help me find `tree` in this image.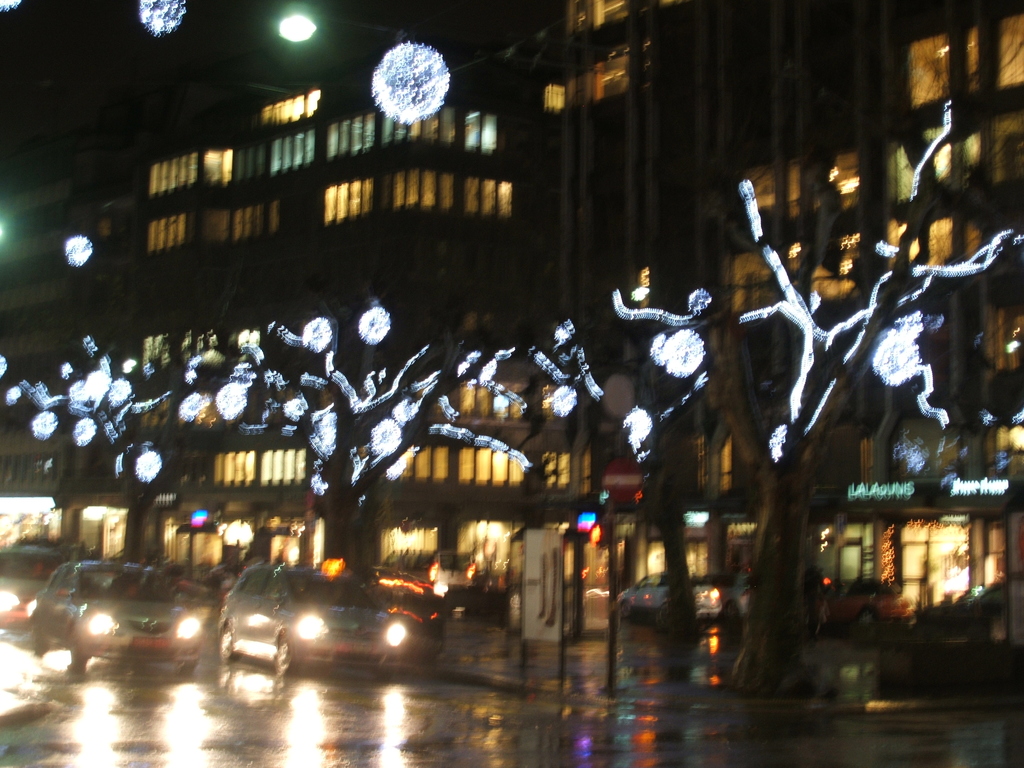
Found it: crop(726, 60, 1023, 691).
